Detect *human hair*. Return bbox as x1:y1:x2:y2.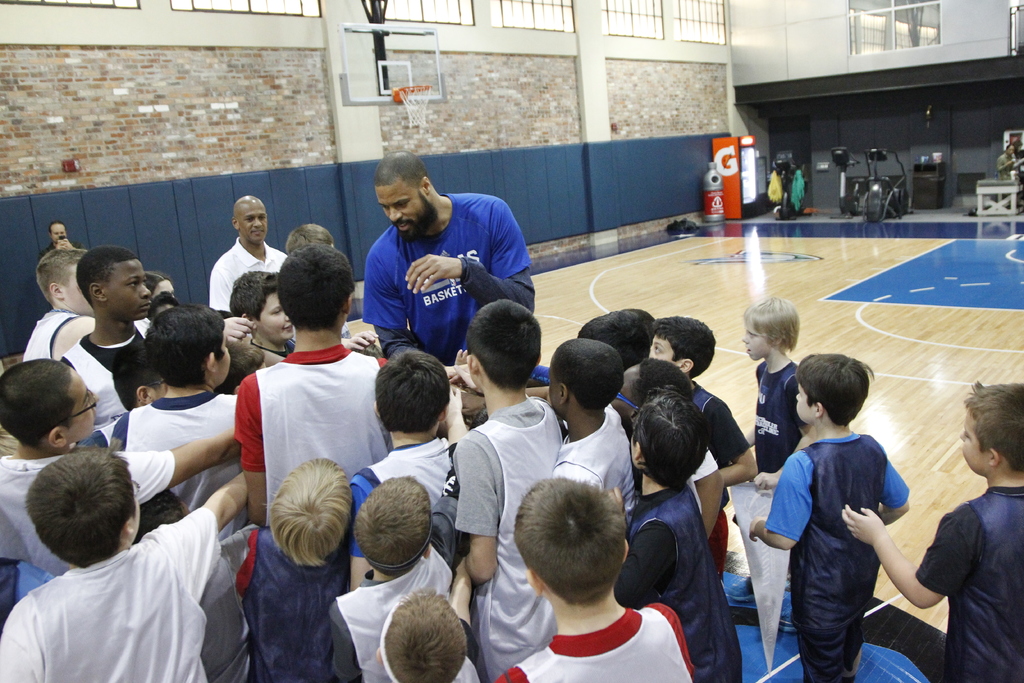
379:585:468:682.
